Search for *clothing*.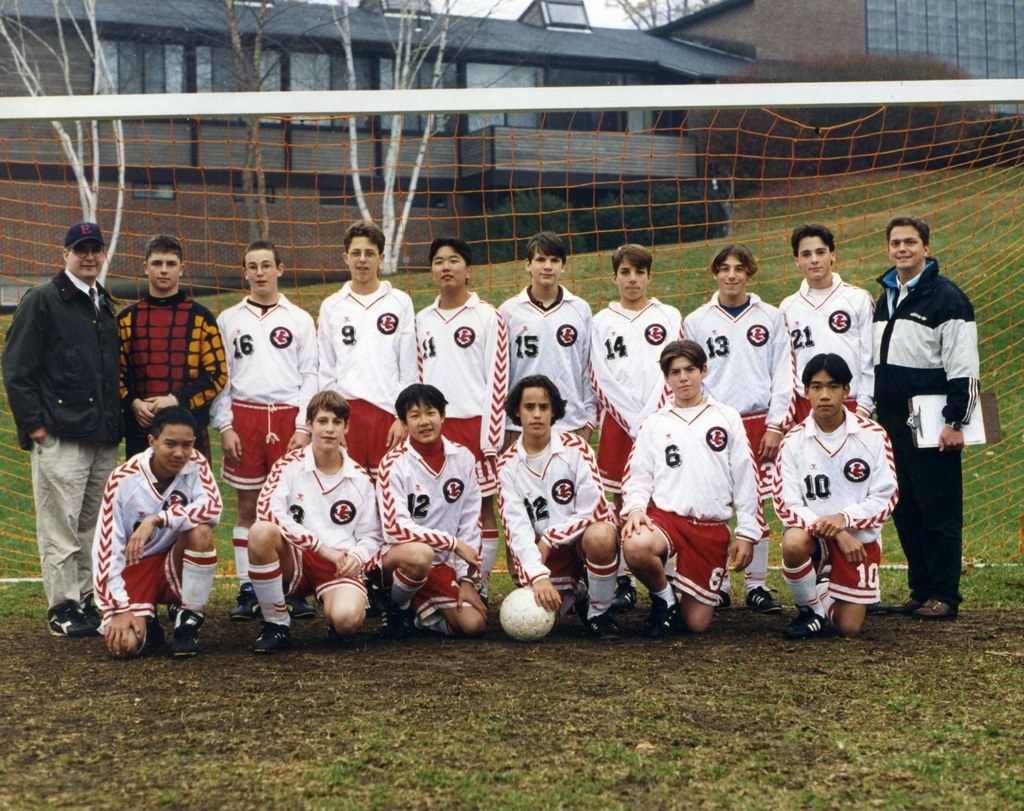
Found at 316,278,420,486.
